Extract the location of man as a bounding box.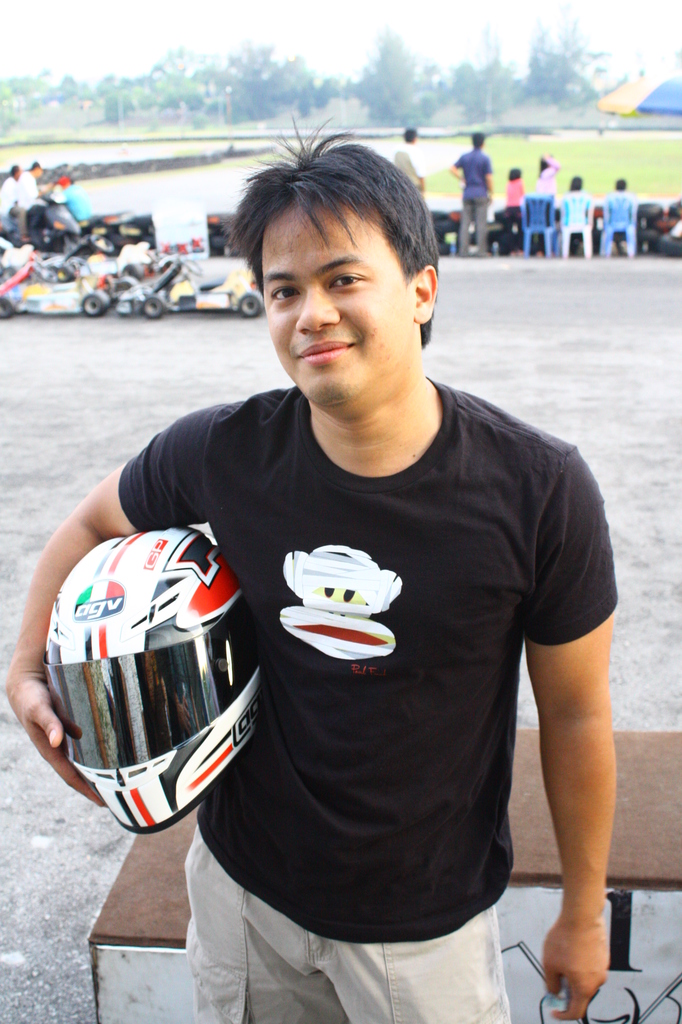
detection(0, 165, 26, 237).
